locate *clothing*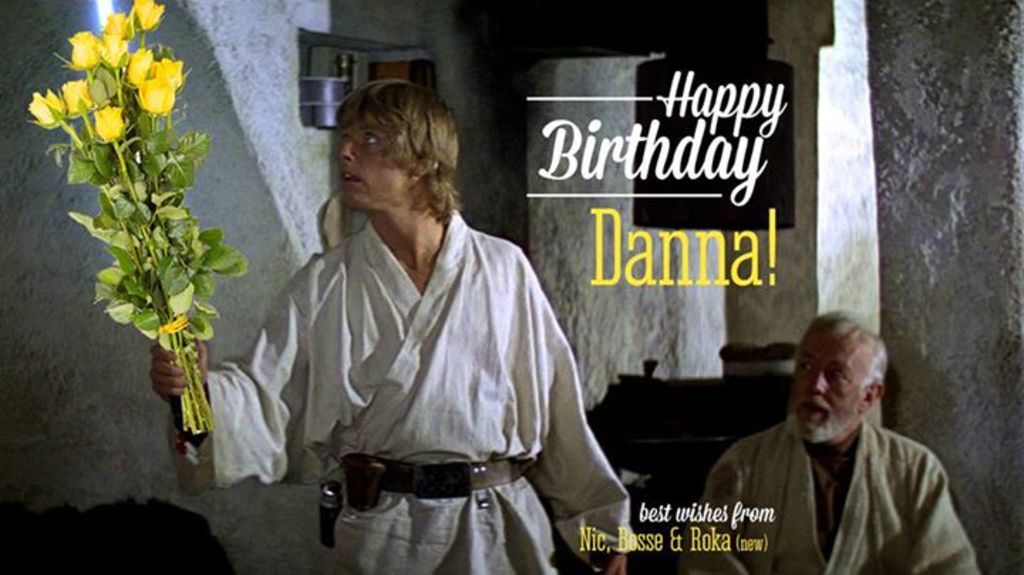
bbox=(687, 408, 969, 574)
